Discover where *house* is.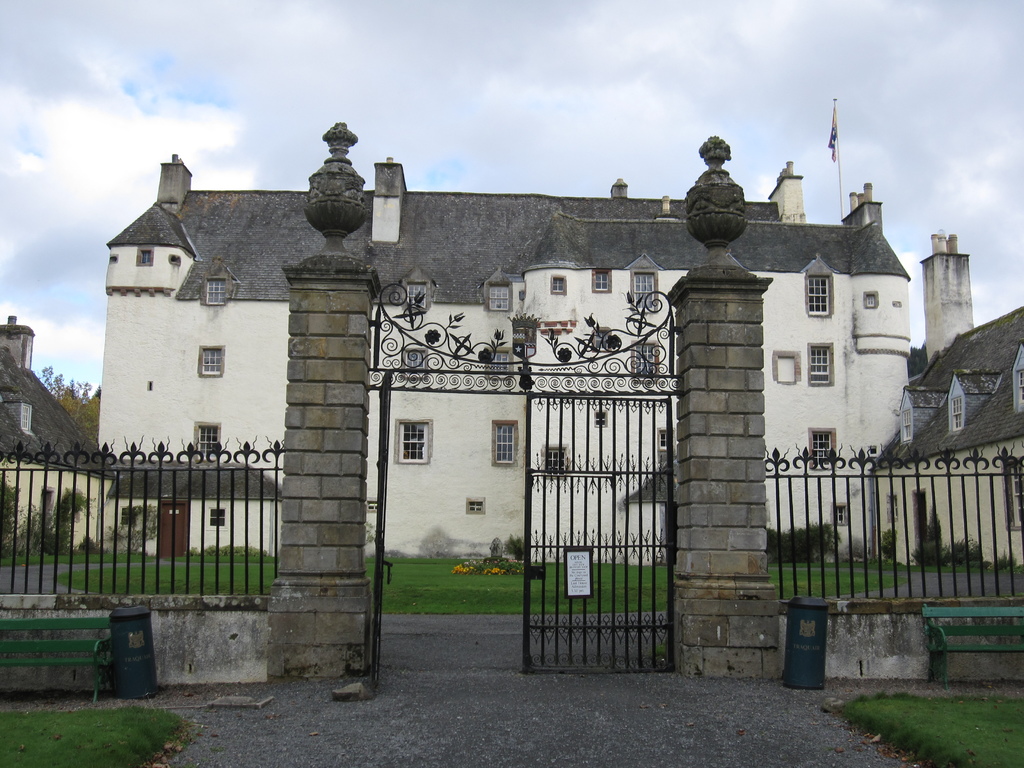
Discovered at region(101, 154, 1023, 578).
